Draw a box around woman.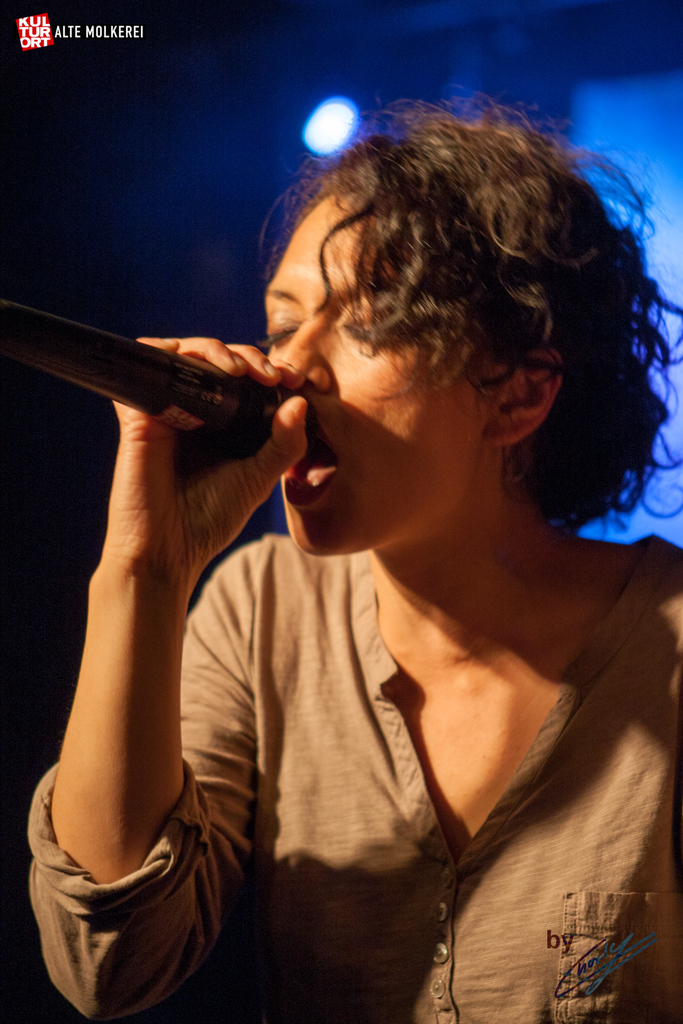
locate(22, 81, 681, 1023).
